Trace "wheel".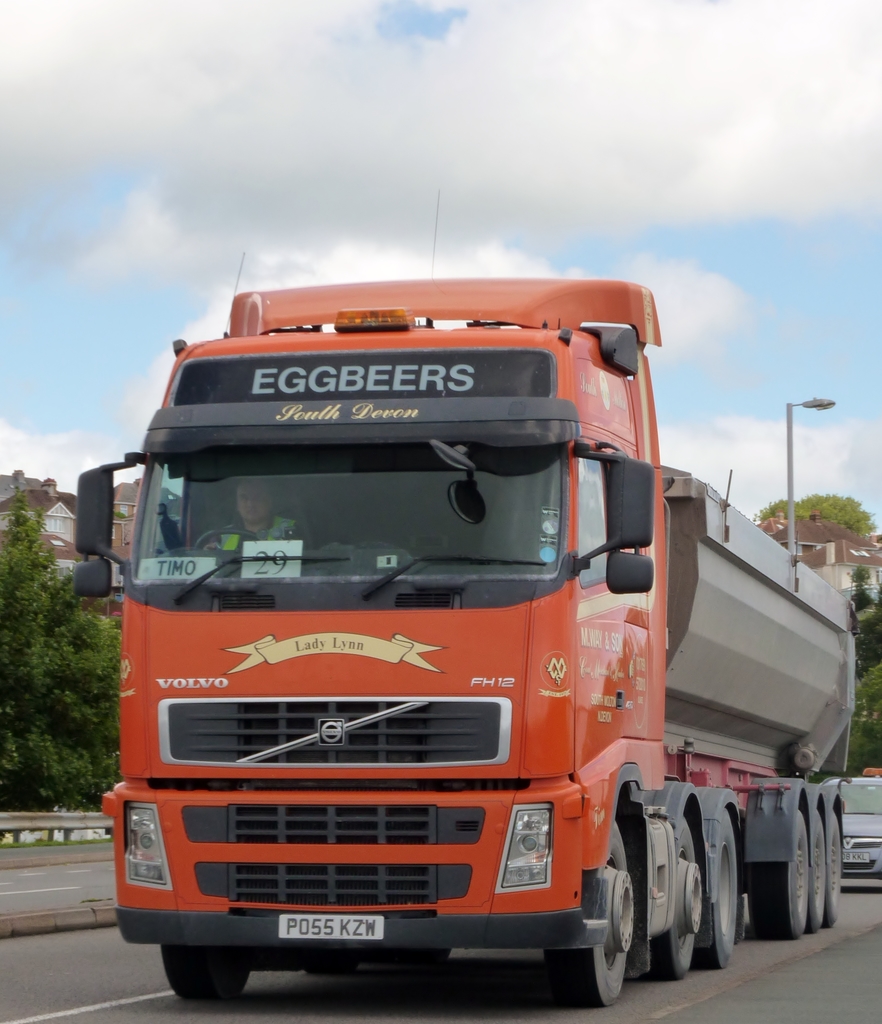
Traced to box=[714, 812, 740, 972].
